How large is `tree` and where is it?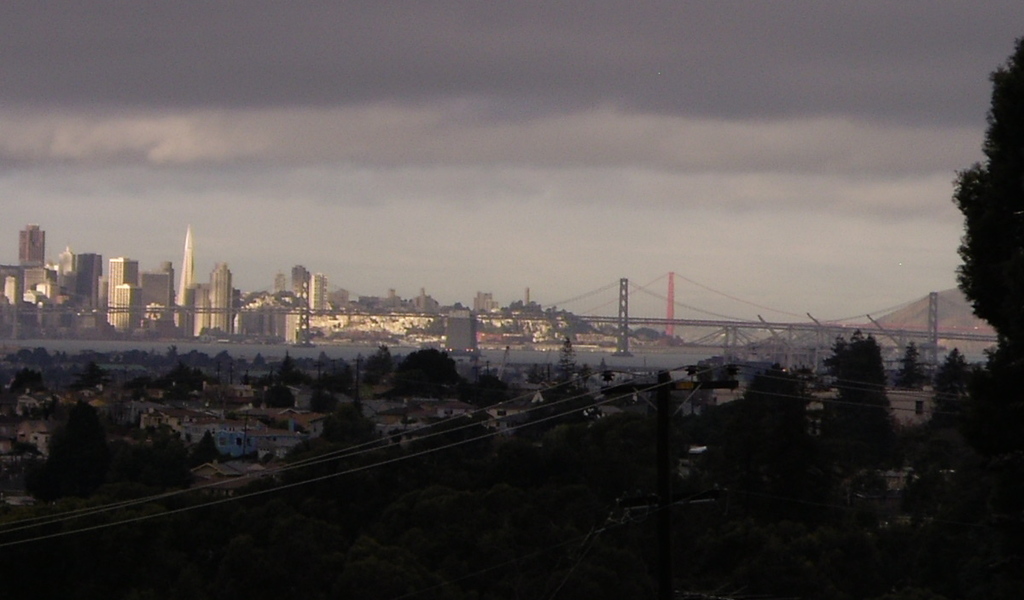
Bounding box: {"left": 393, "top": 343, "right": 461, "bottom": 400}.
